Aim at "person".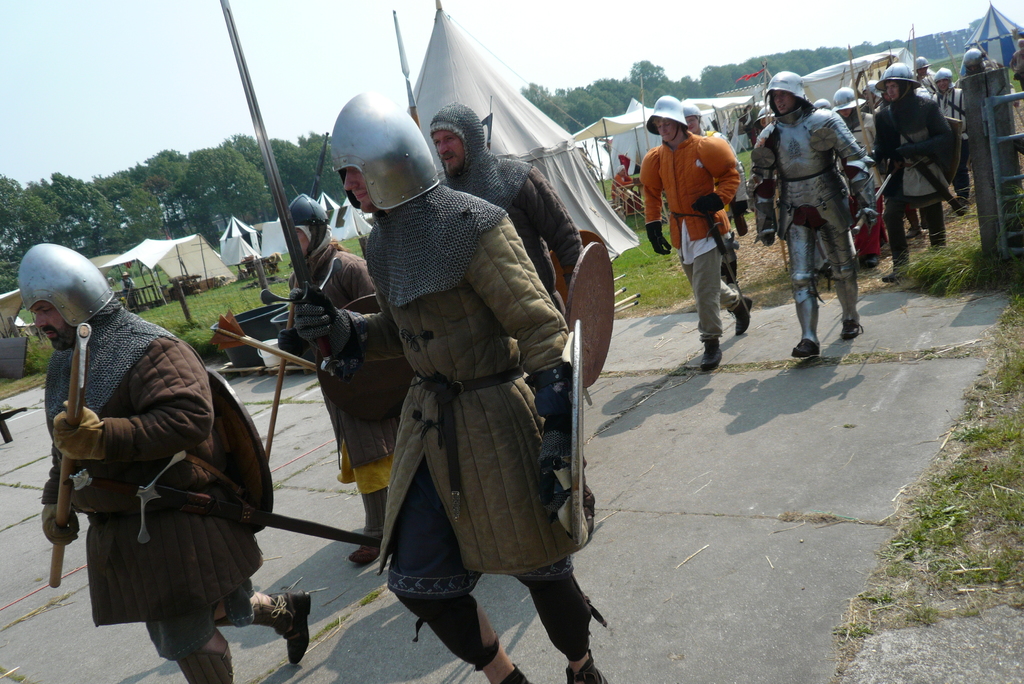
Aimed at (x1=869, y1=60, x2=966, y2=282).
